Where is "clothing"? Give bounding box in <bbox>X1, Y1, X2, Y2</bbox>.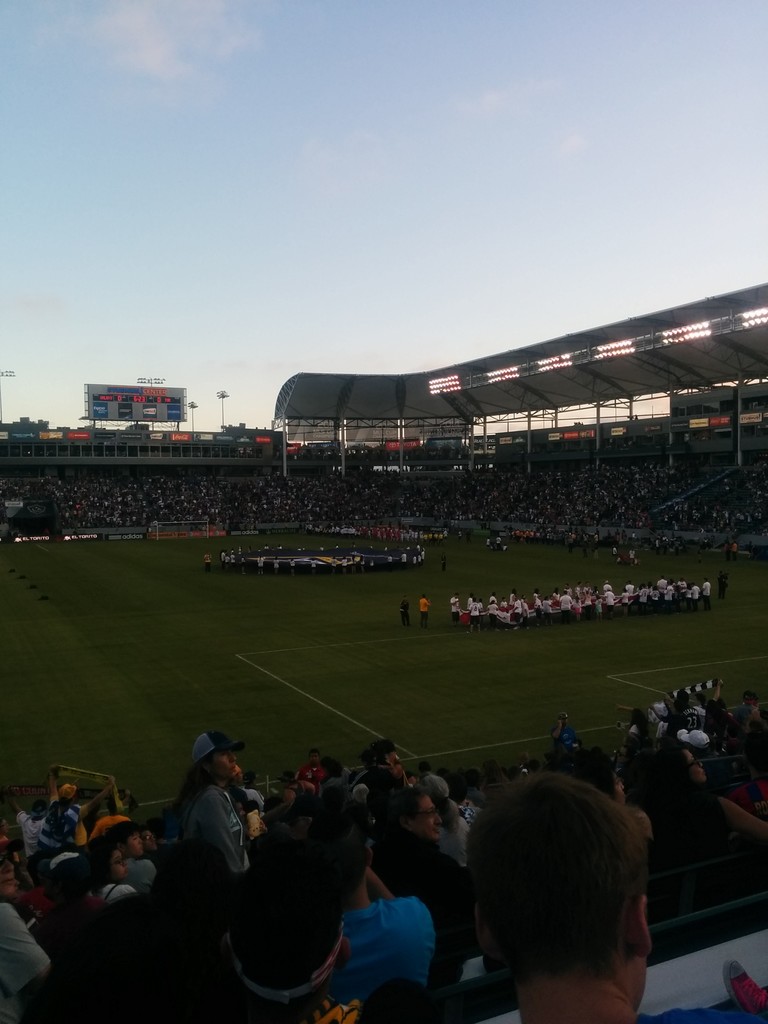
<bbox>362, 829, 472, 936</bbox>.
